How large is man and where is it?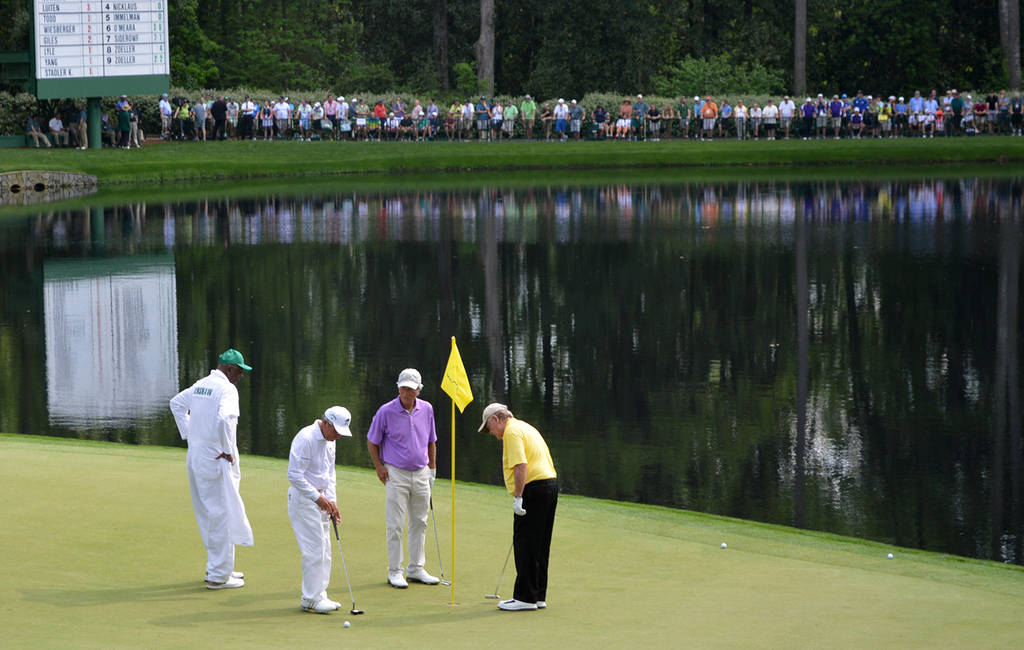
Bounding box: detection(347, 100, 357, 136).
